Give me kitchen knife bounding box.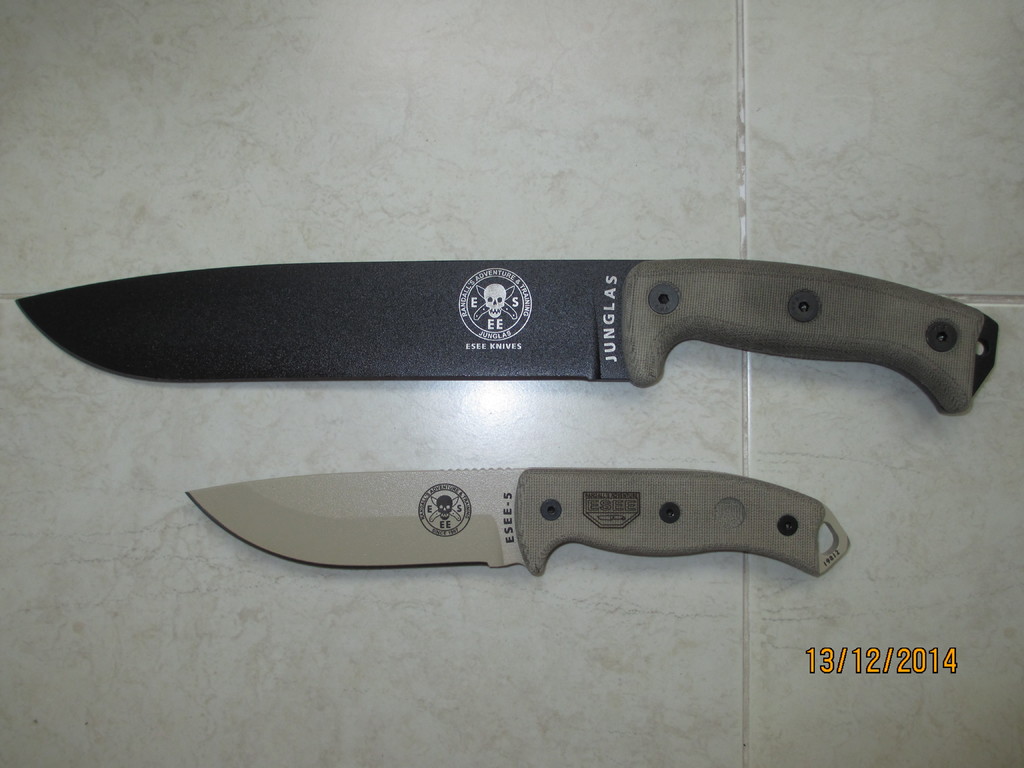
l=181, t=464, r=857, b=584.
